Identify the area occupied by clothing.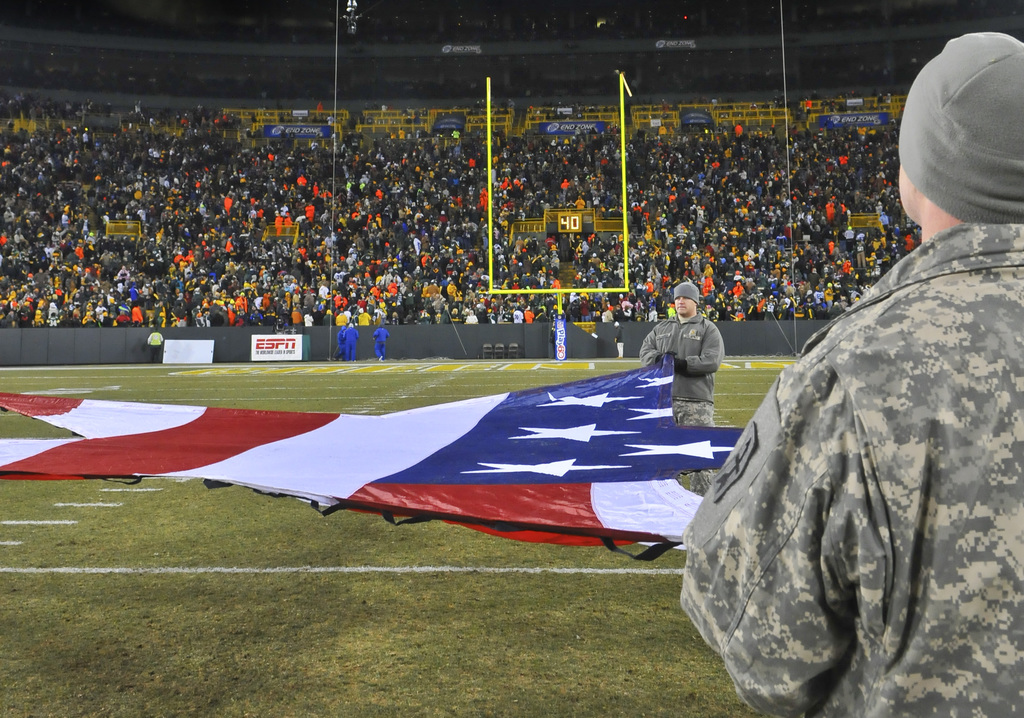
Area: <region>470, 160, 478, 168</region>.
